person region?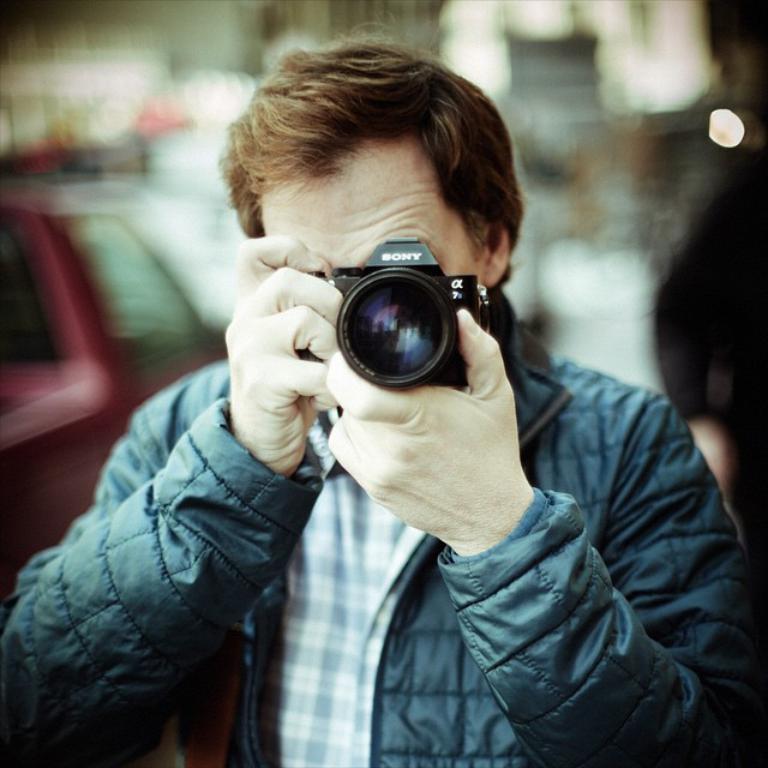
Rect(0, 37, 767, 767)
